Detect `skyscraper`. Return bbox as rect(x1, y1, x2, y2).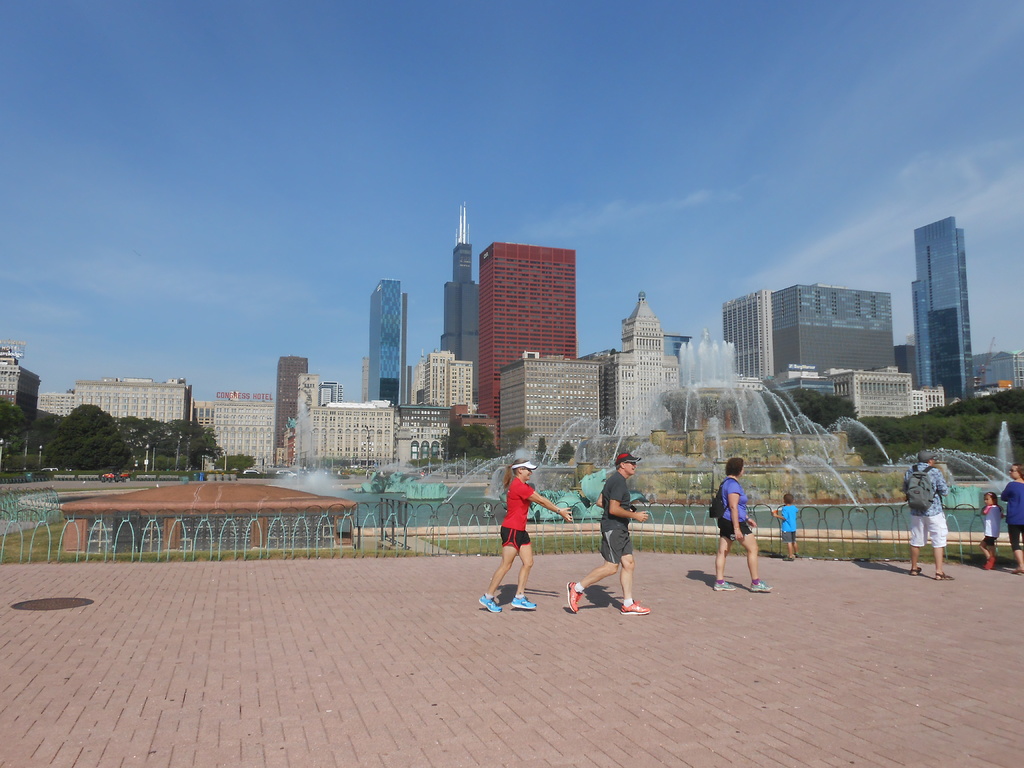
rect(365, 275, 413, 415).
